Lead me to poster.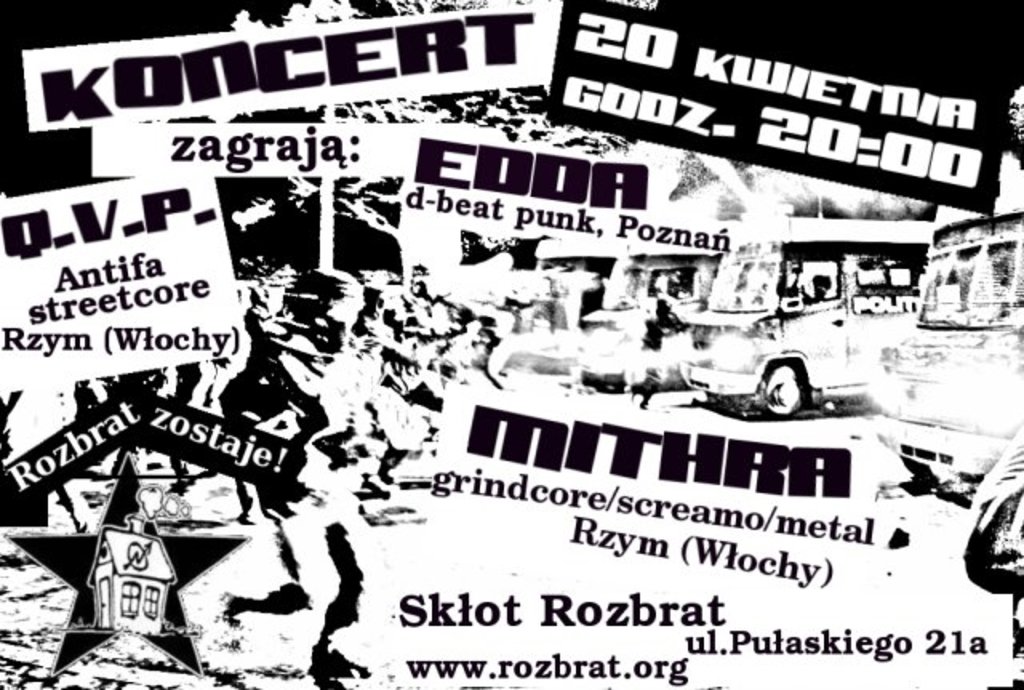
Lead to (left=0, top=0, right=1022, bottom=688).
